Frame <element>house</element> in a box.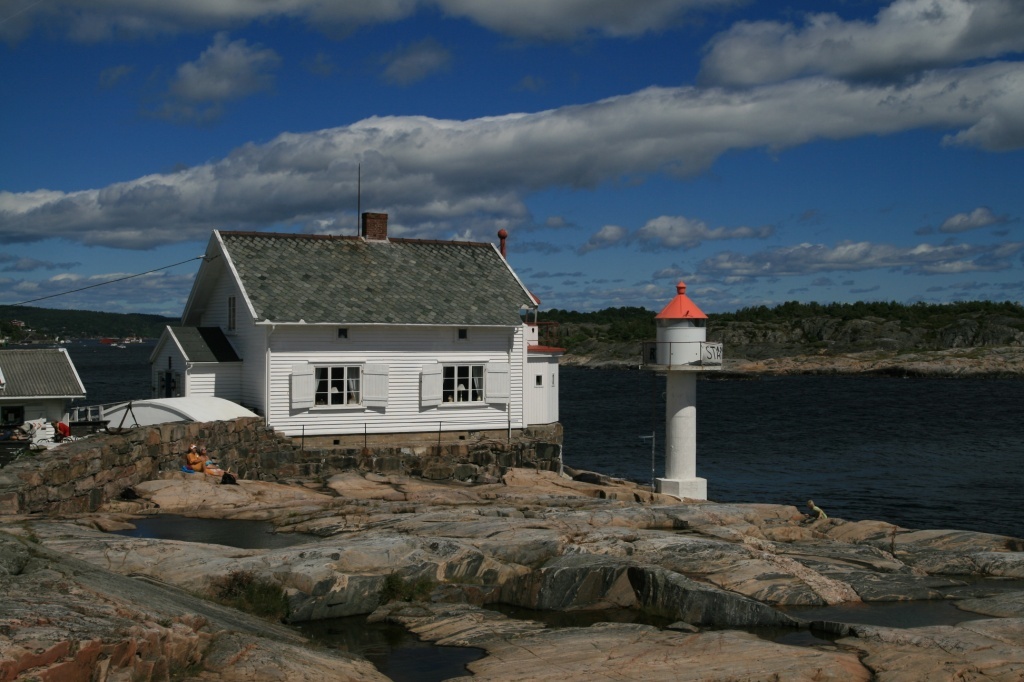
locate(0, 346, 87, 431).
